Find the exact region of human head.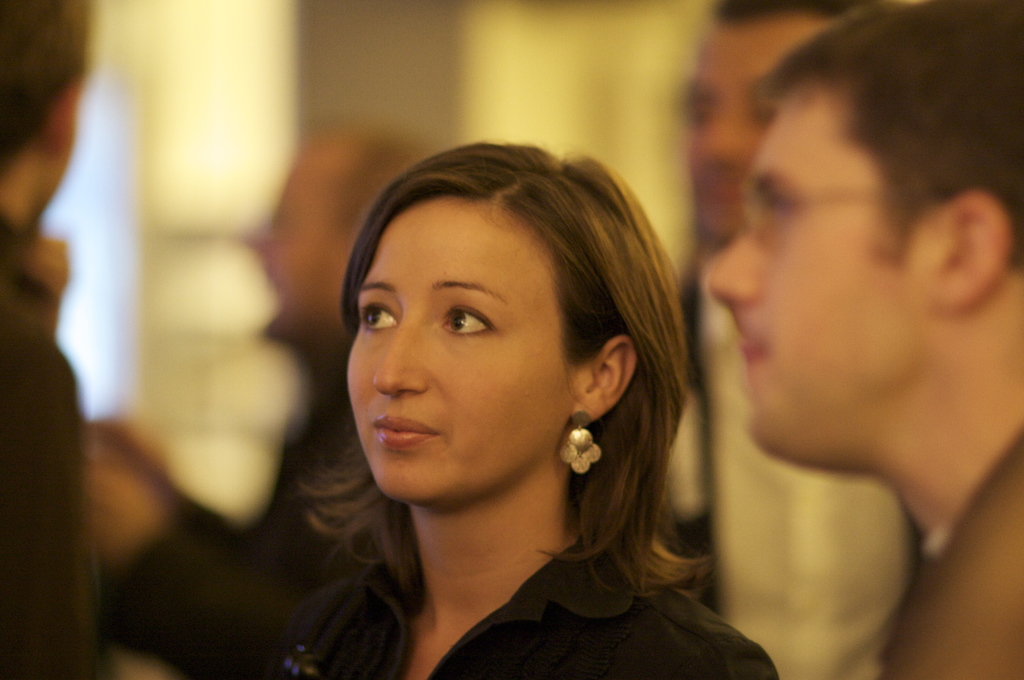
Exact region: bbox=[714, 9, 1023, 460].
